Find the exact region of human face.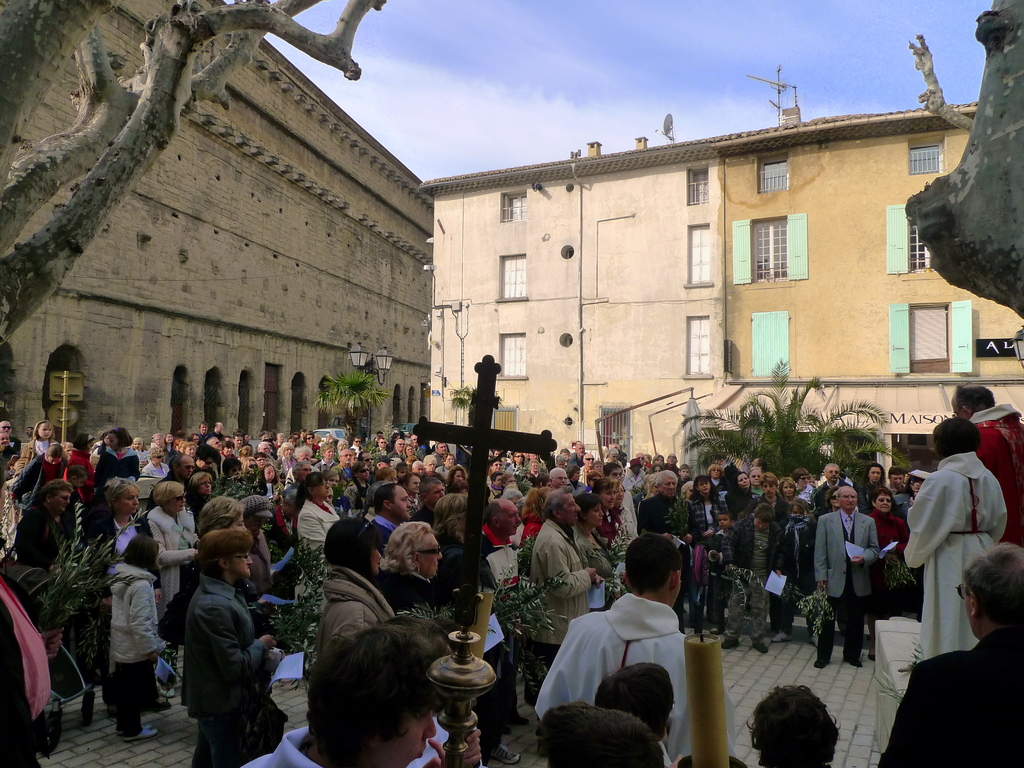
Exact region: pyautogui.locateOnScreen(716, 514, 729, 523).
